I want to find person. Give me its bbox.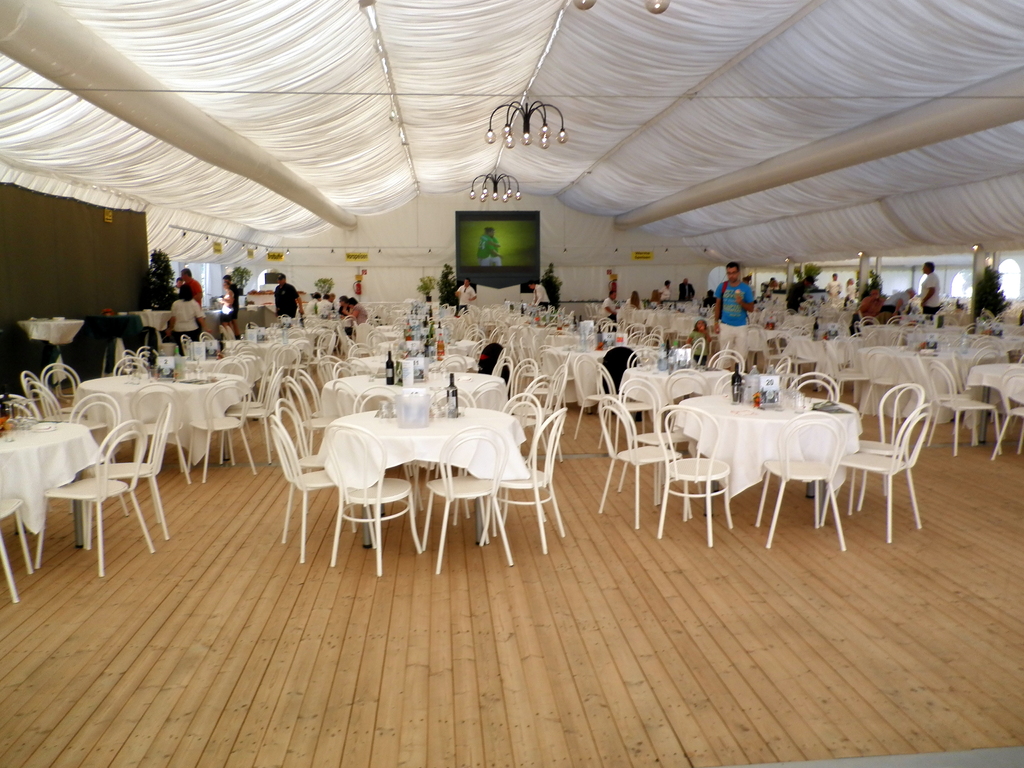
select_region(849, 284, 882, 335).
